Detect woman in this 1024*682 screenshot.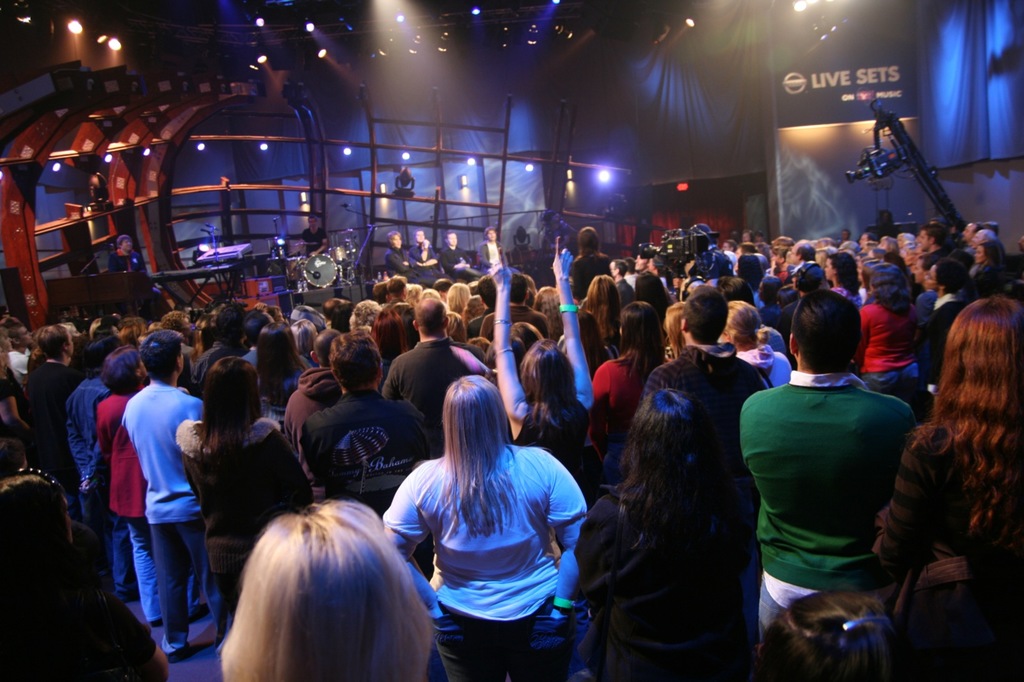
Detection: <region>375, 363, 590, 681</region>.
